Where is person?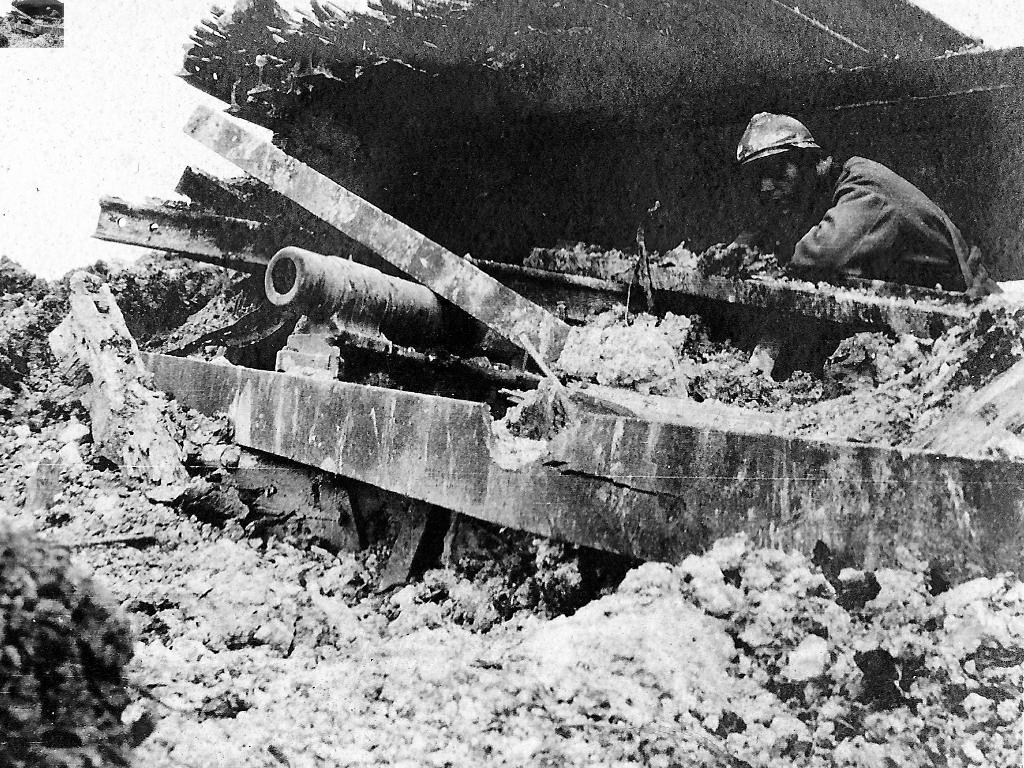
(left=708, top=93, right=1018, bottom=376).
